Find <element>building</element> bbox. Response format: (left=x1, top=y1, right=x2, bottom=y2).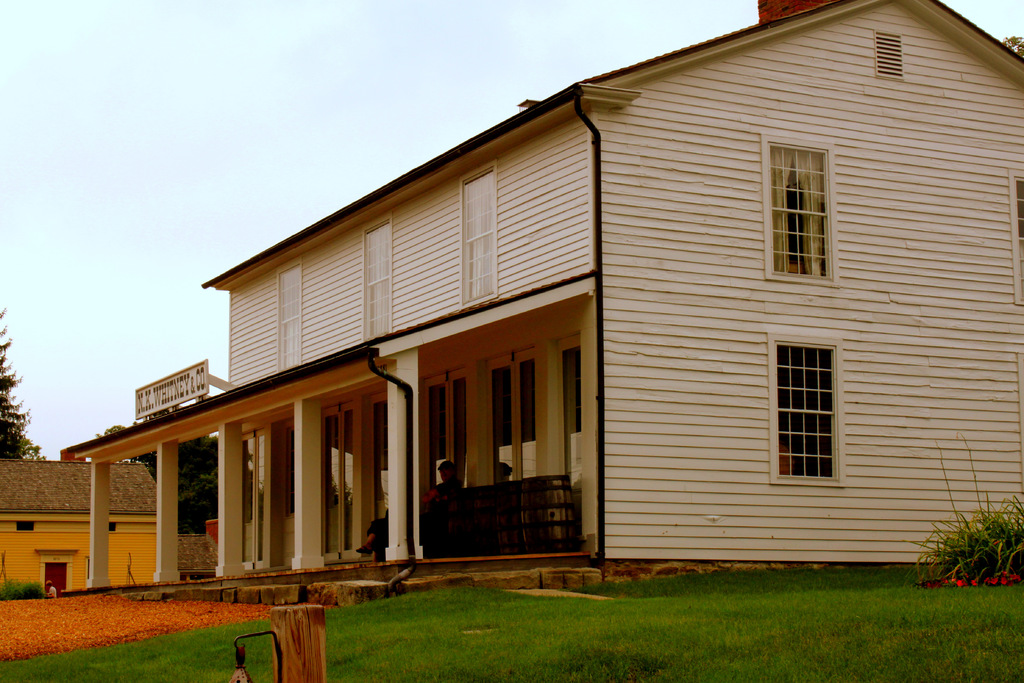
(left=0, top=453, right=157, bottom=597).
